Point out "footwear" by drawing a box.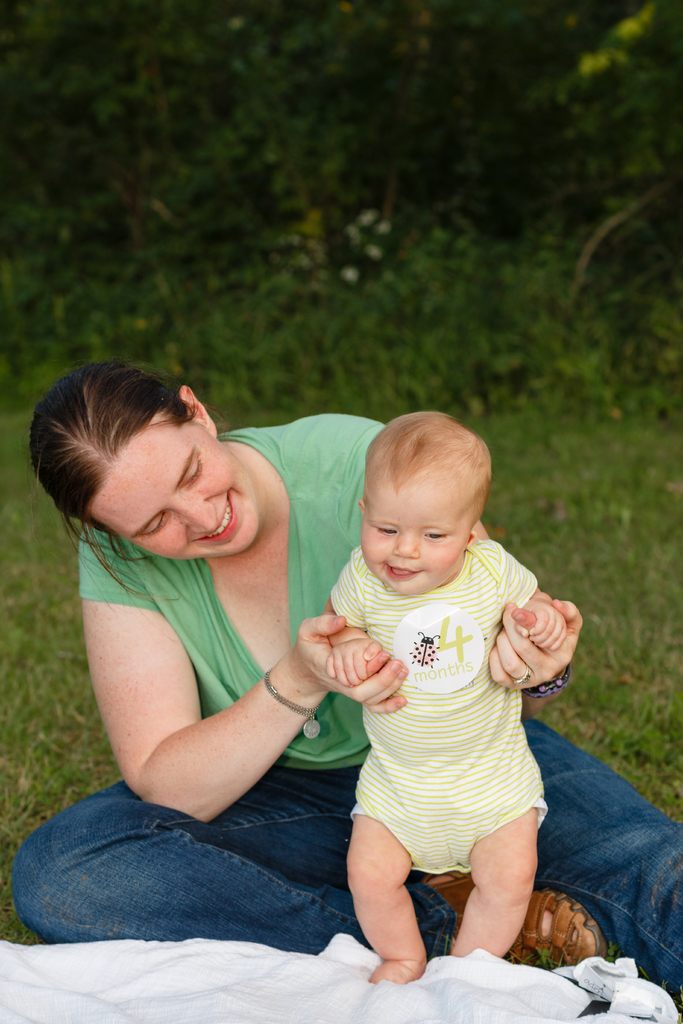
{"x1": 416, "y1": 873, "x2": 621, "y2": 972}.
